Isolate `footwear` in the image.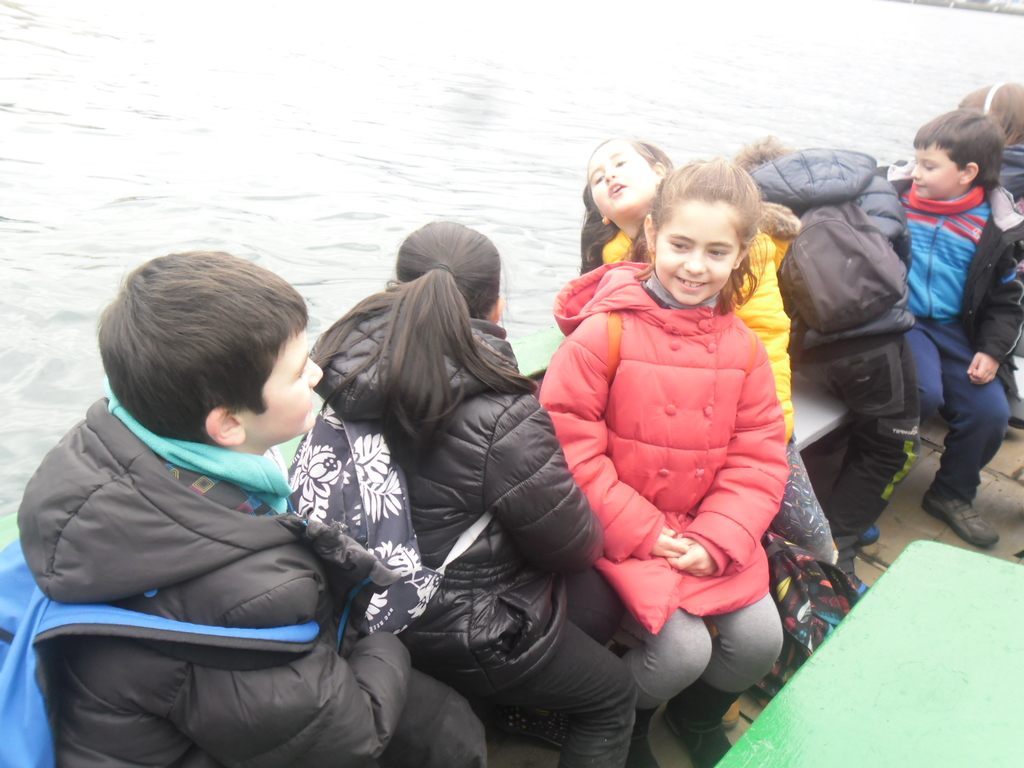
Isolated region: [left=499, top=712, right=571, bottom=746].
